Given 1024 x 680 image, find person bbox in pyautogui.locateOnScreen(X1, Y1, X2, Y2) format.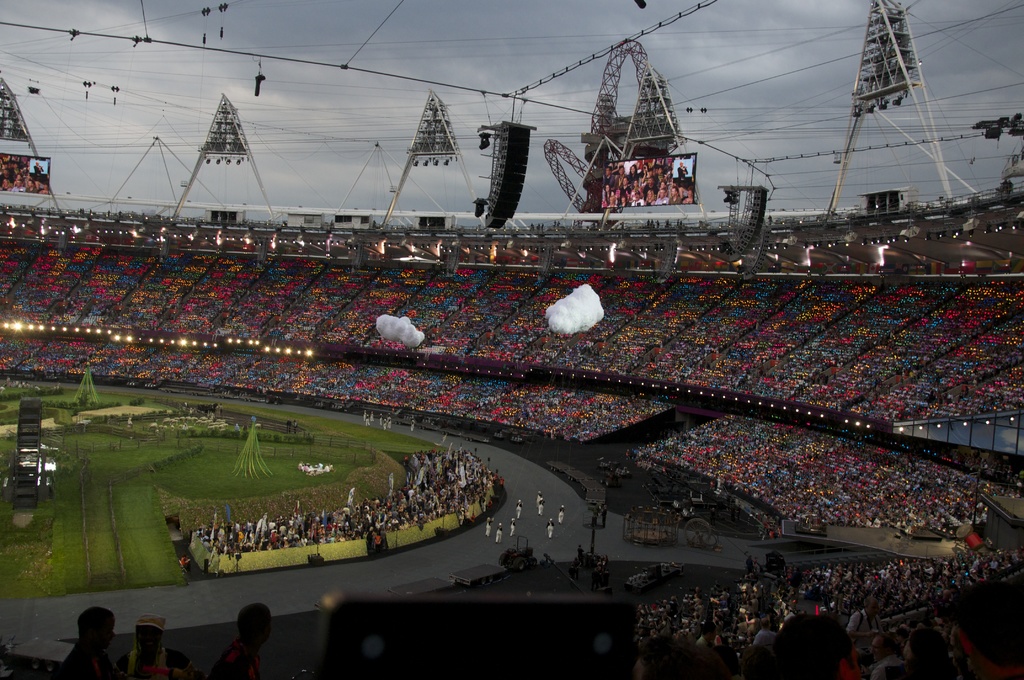
pyautogui.locateOnScreen(509, 515, 515, 540).
